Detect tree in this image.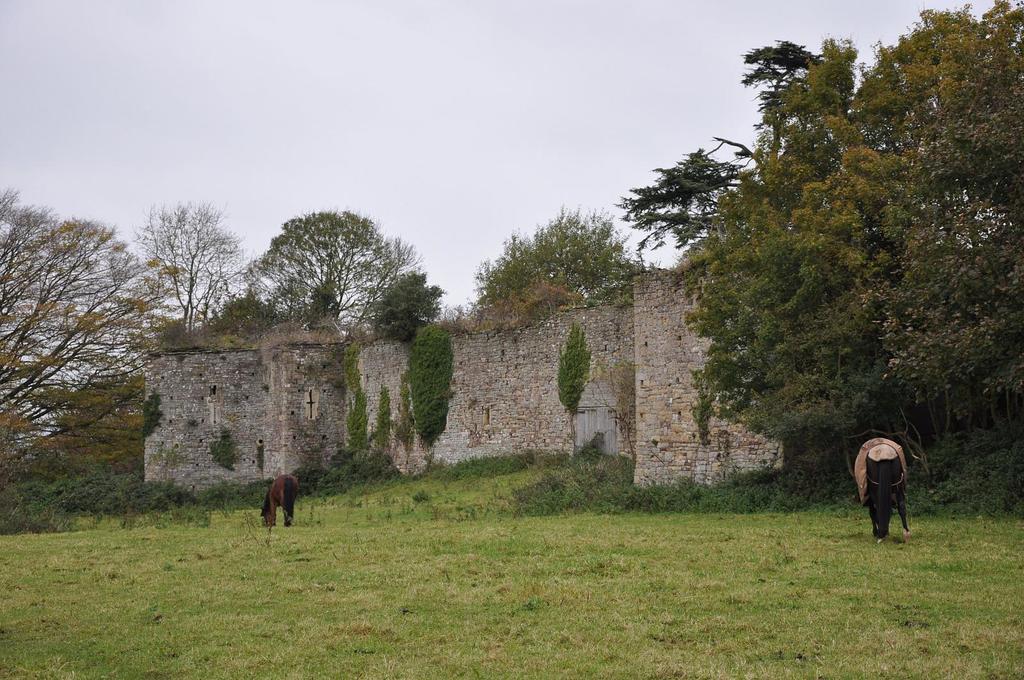
Detection: 135,203,245,328.
